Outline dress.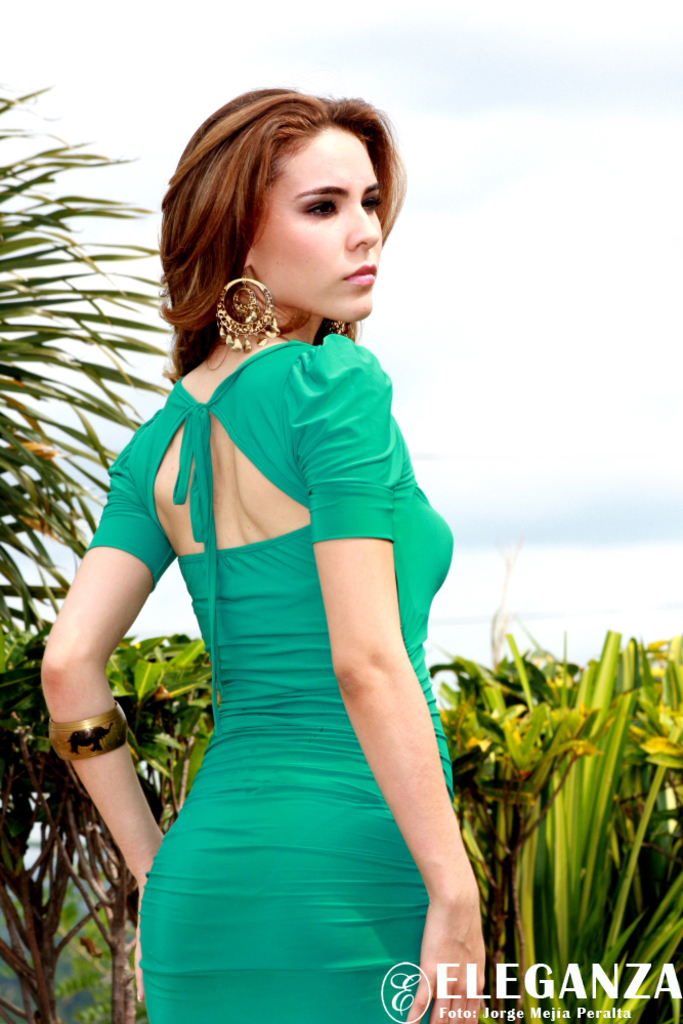
Outline: select_region(83, 331, 455, 1023).
